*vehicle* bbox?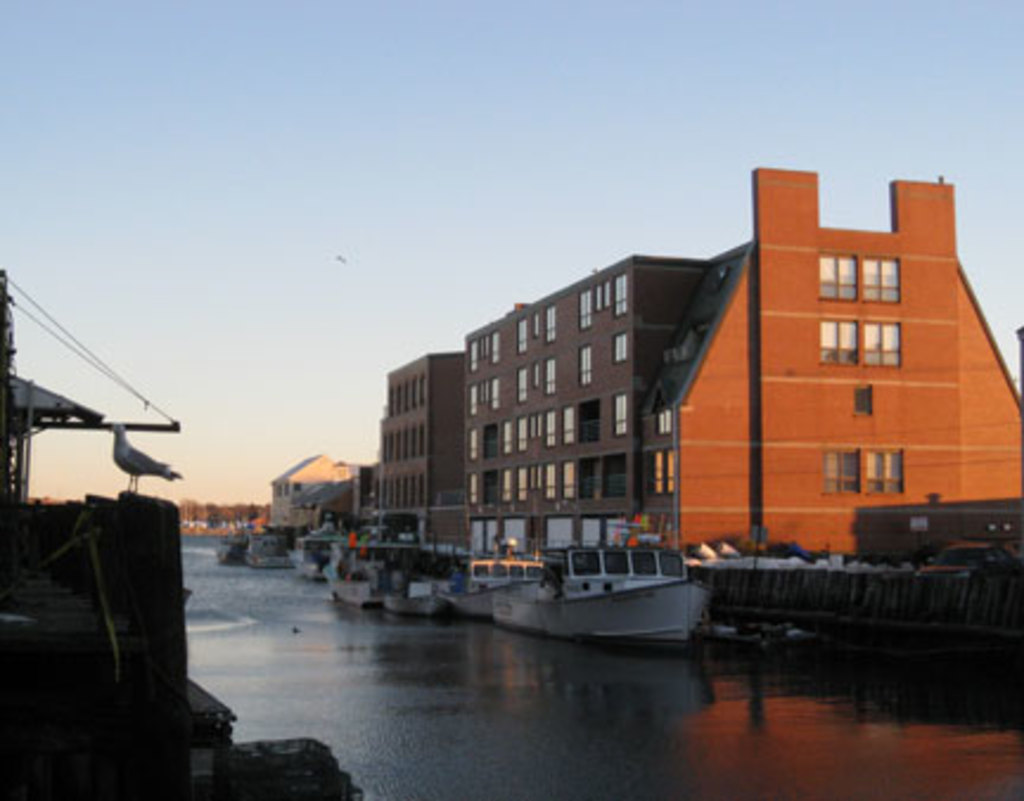
(x1=284, y1=507, x2=367, y2=590)
